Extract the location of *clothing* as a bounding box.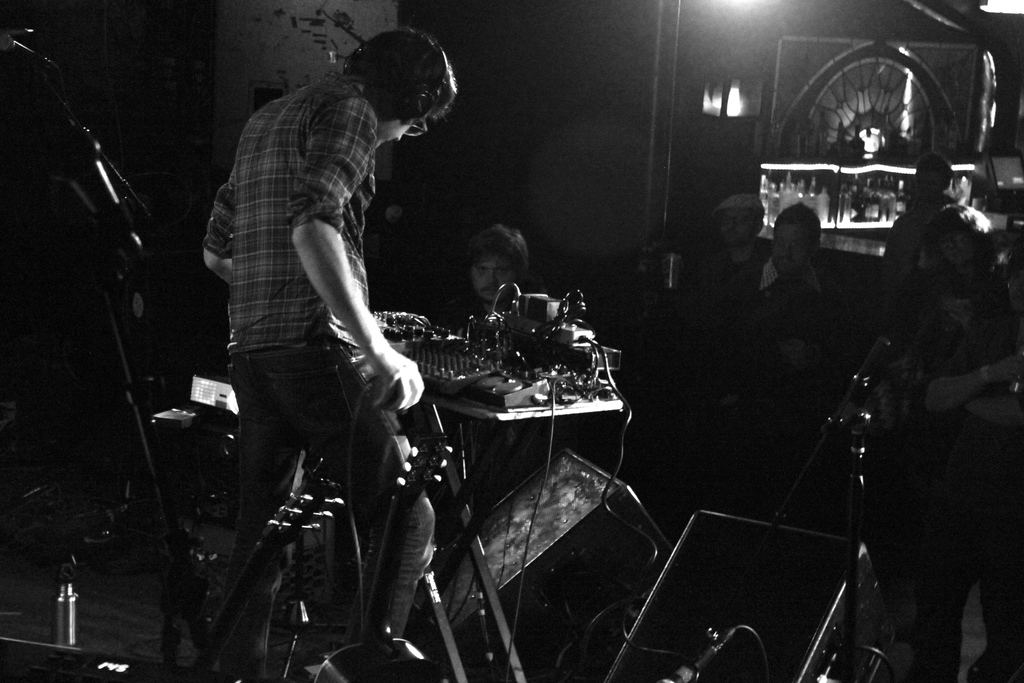
(left=894, top=292, right=1023, bottom=682).
